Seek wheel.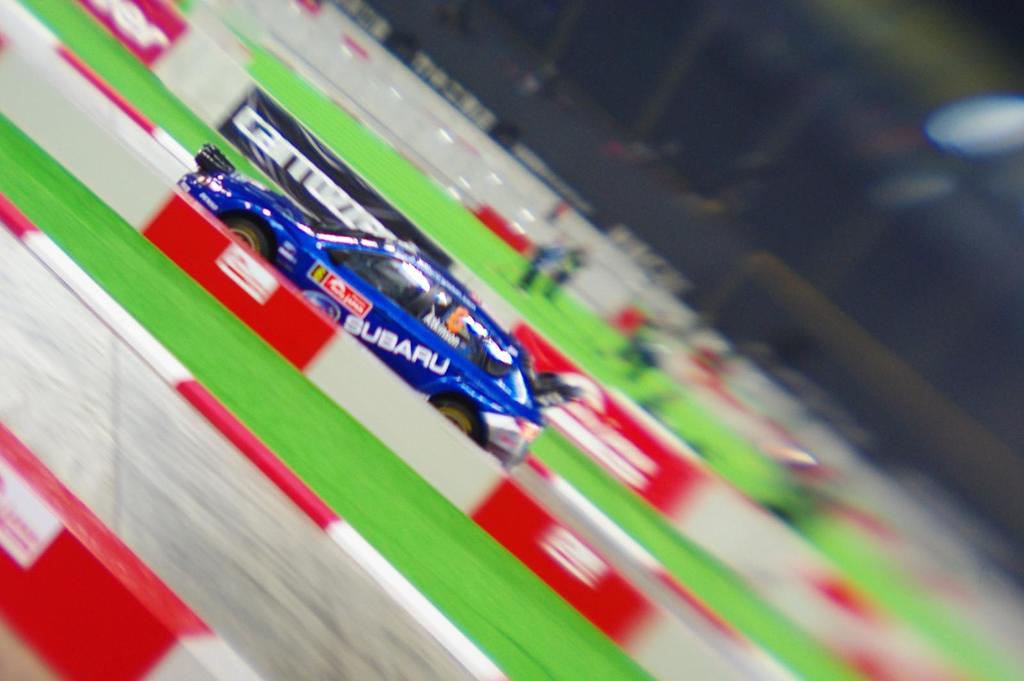
<region>222, 216, 269, 267</region>.
